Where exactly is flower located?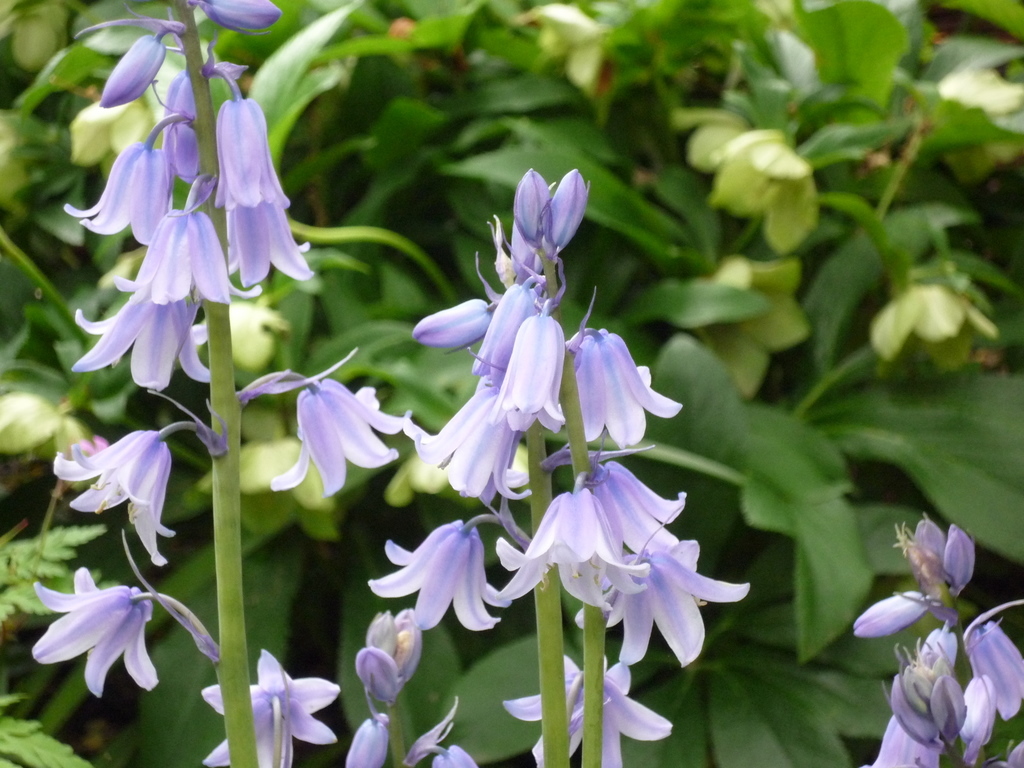
Its bounding box is l=867, t=723, r=938, b=767.
